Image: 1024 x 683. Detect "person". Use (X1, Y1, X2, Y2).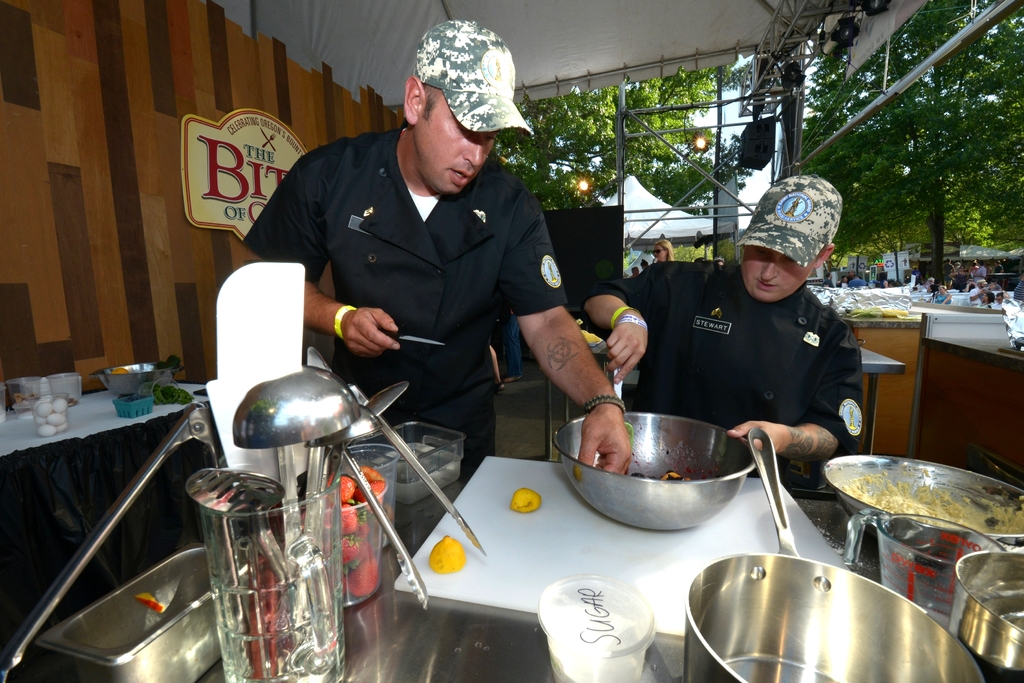
(583, 175, 868, 484).
